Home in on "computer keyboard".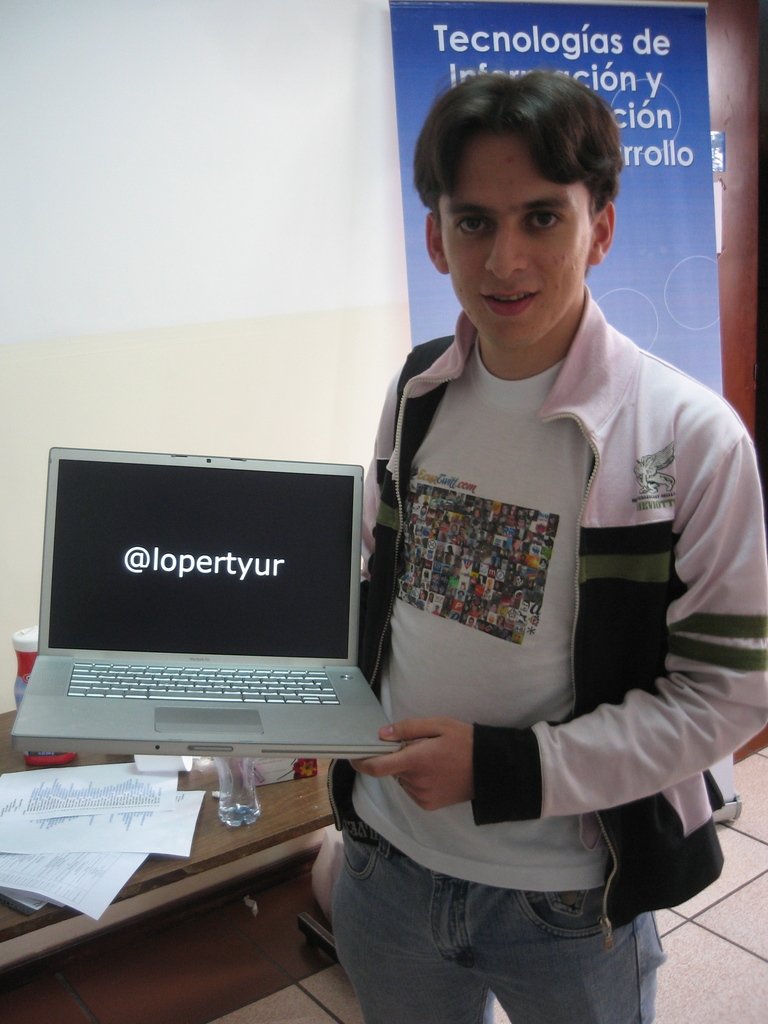
Homed in at crop(60, 660, 343, 697).
